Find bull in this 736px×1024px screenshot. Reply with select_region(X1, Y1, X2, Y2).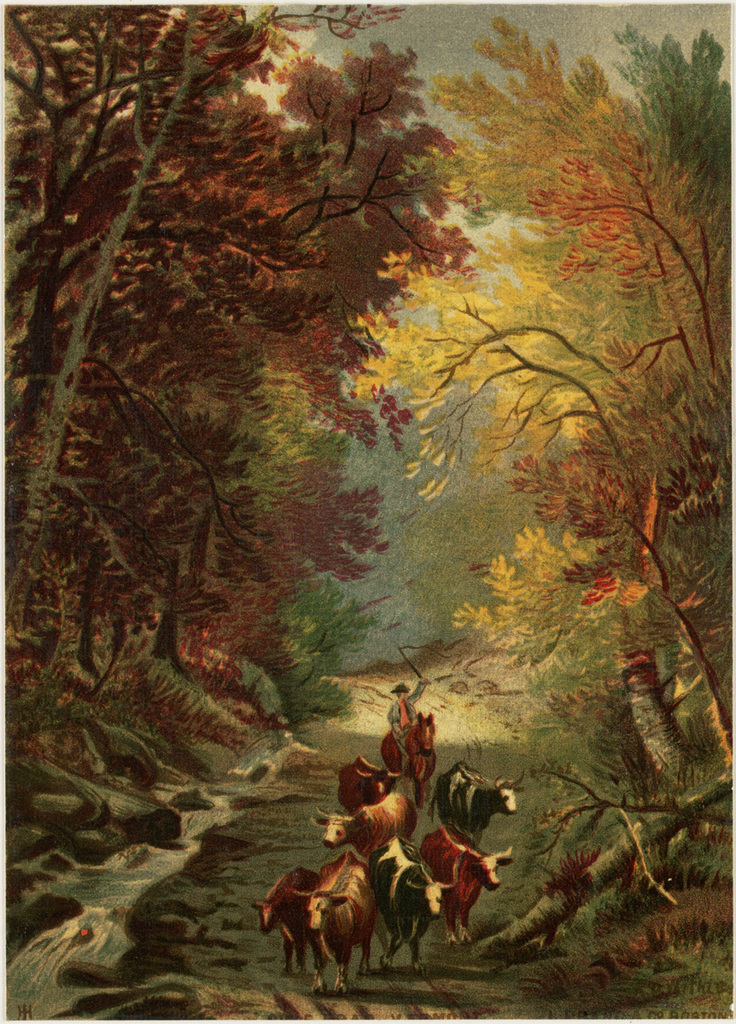
select_region(254, 706, 529, 990).
